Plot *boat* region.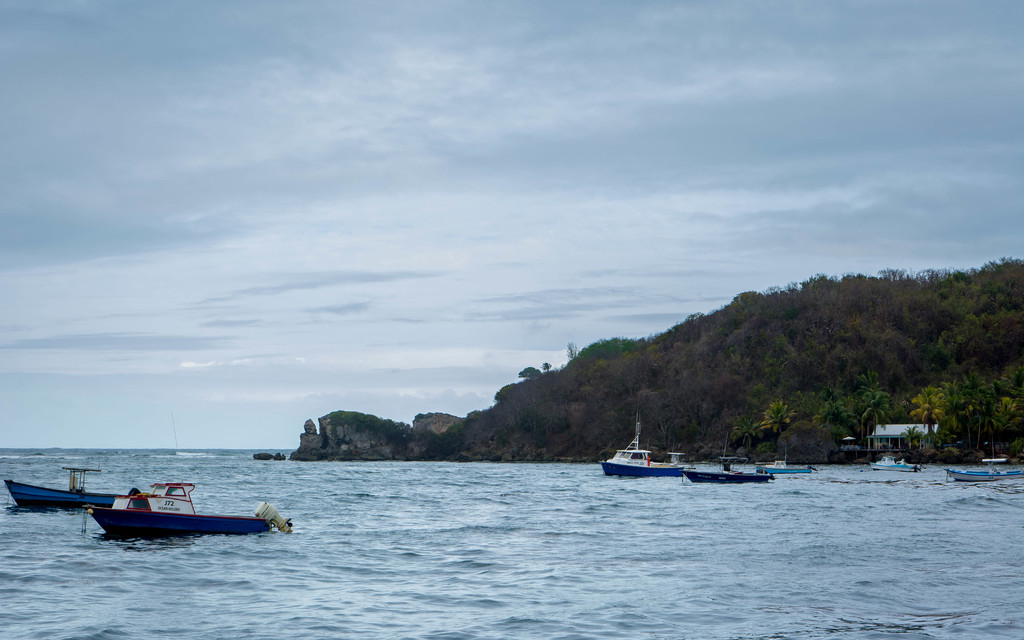
Plotted at {"x1": 948, "y1": 461, "x2": 1023, "y2": 482}.
